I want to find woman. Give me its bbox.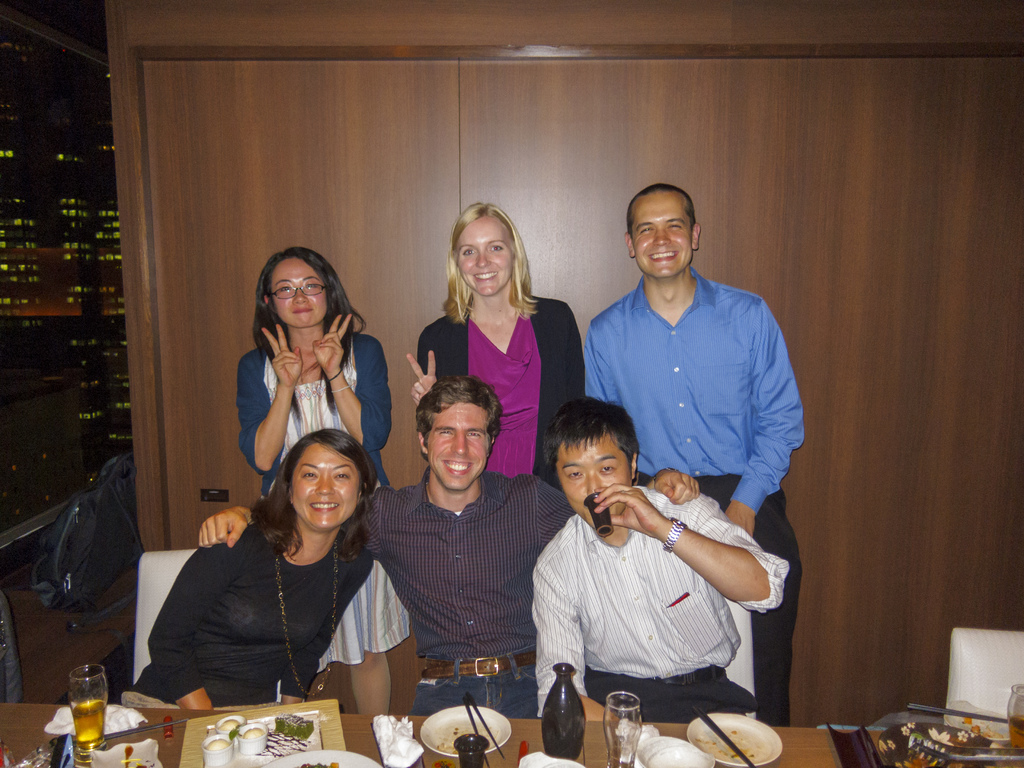
l=160, t=424, r=418, b=733.
